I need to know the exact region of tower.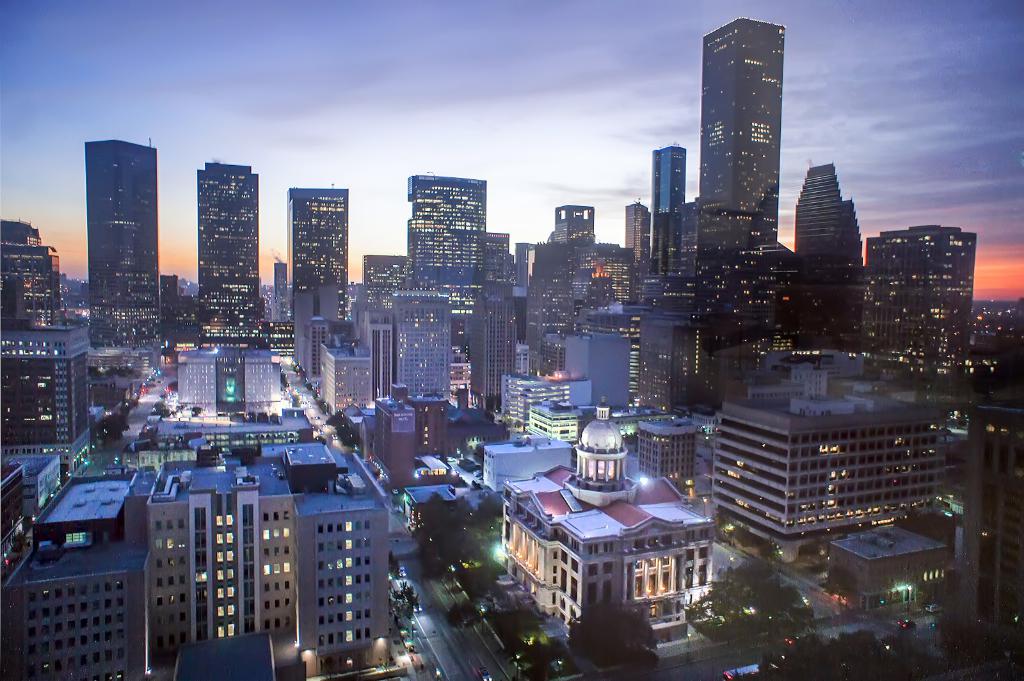
Region: x1=646, y1=147, x2=690, y2=207.
